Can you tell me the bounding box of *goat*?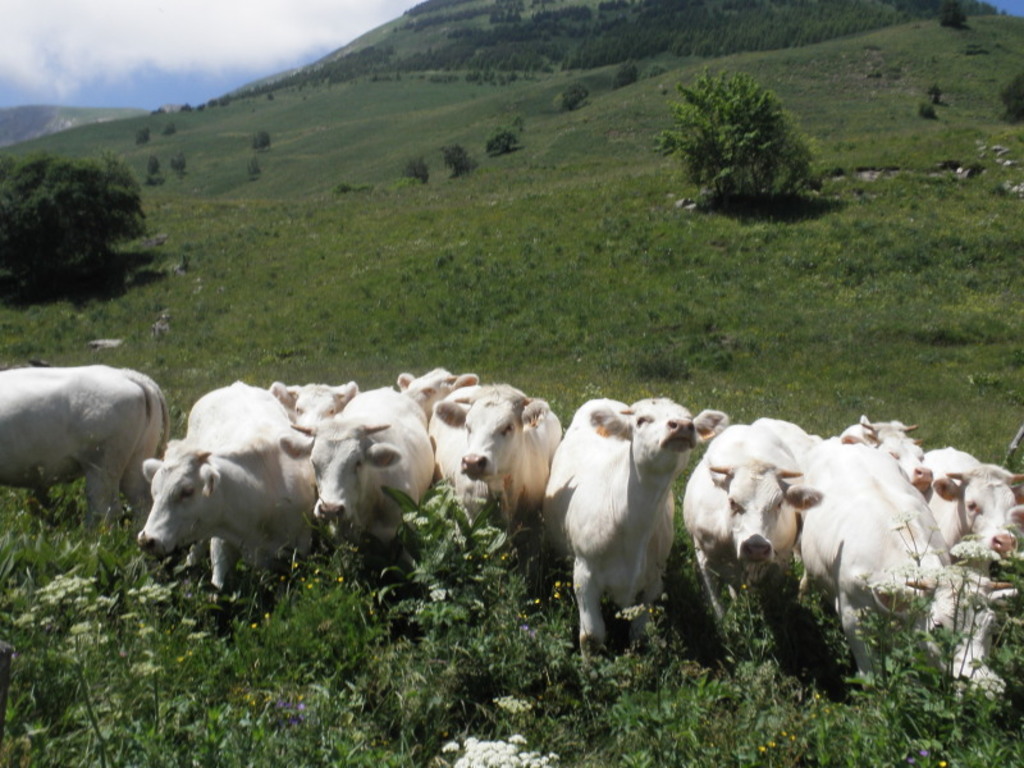
547/392/705/658.
